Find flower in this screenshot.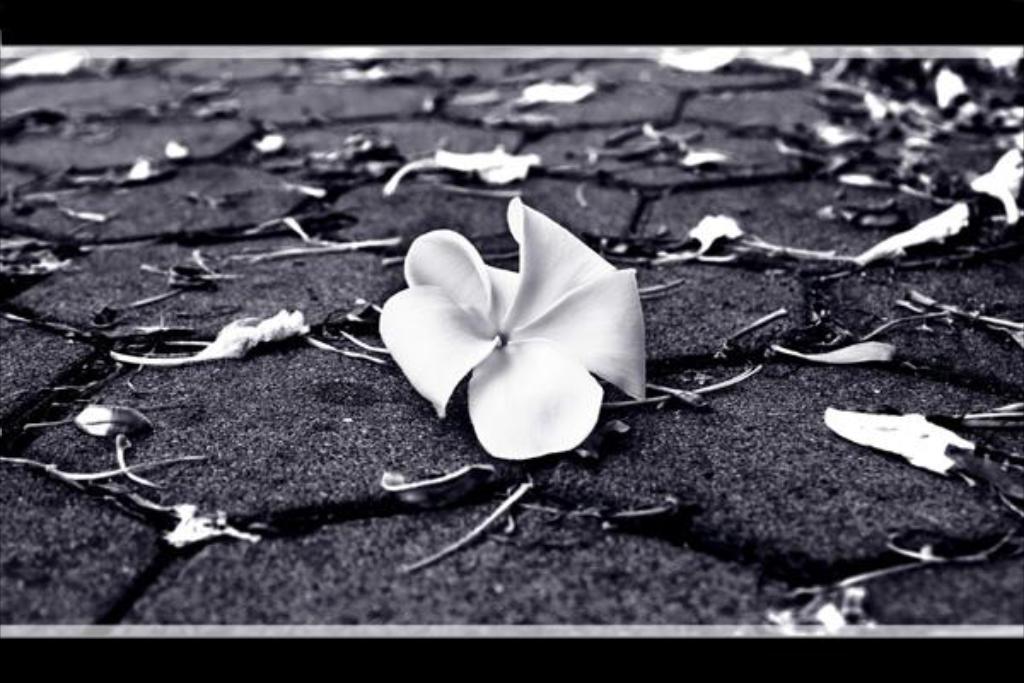
The bounding box for flower is 377, 200, 650, 456.
